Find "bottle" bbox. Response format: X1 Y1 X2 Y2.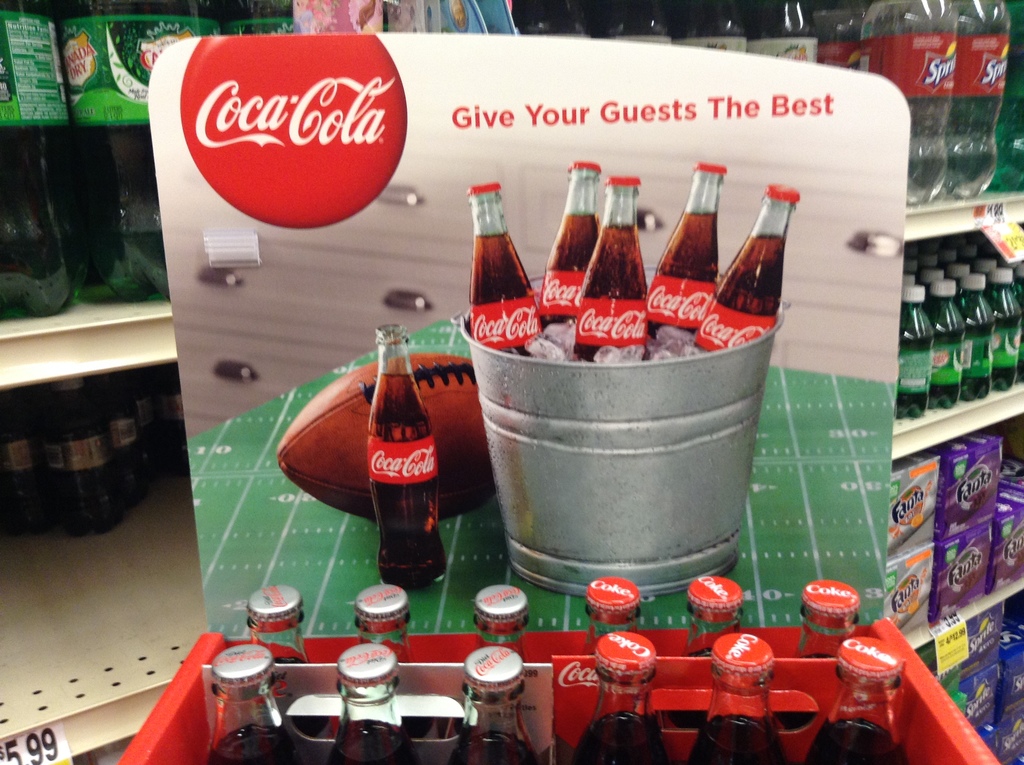
516 0 604 42.
